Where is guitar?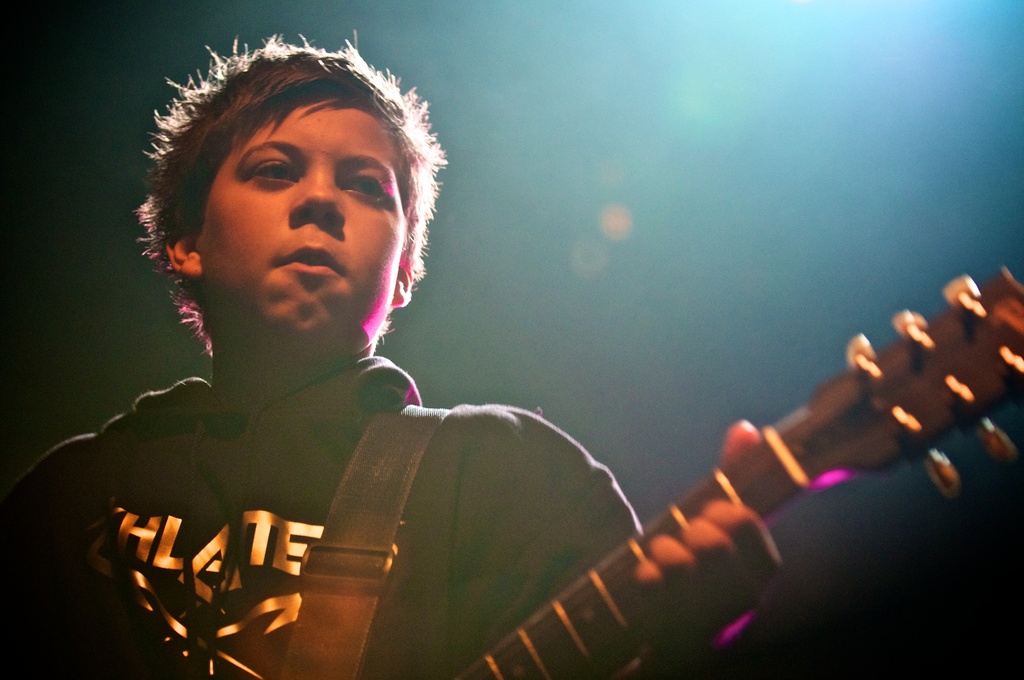
x1=436, y1=259, x2=1023, y2=679.
